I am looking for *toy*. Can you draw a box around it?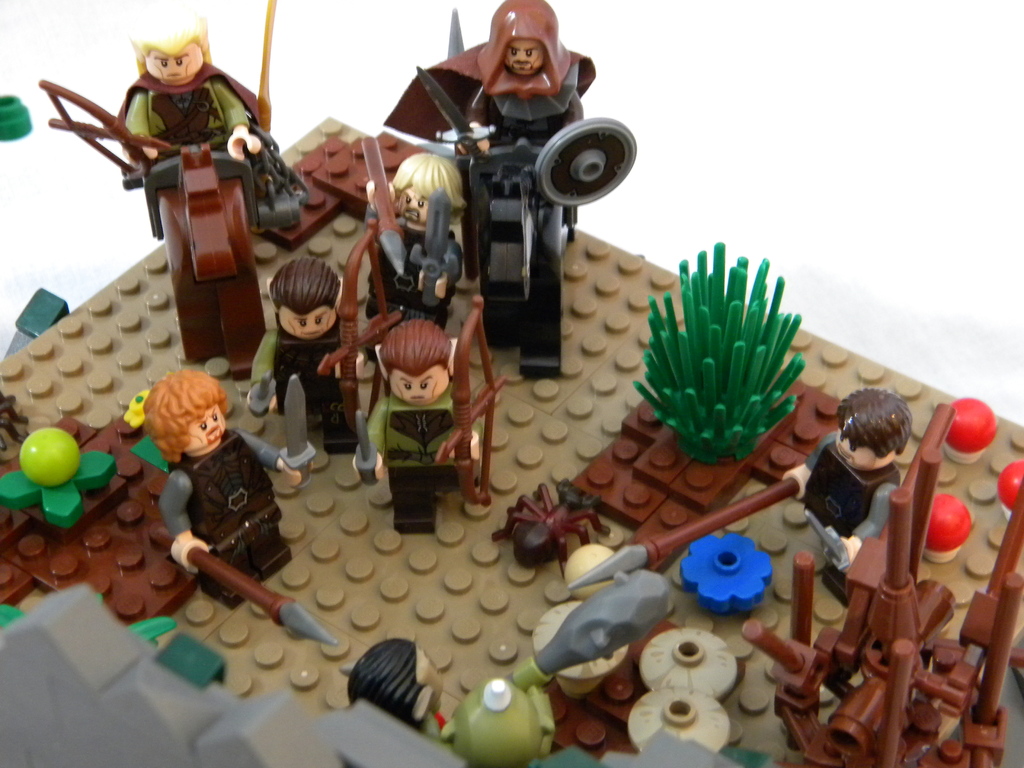
Sure, the bounding box is left=611, top=244, right=815, bottom=463.
